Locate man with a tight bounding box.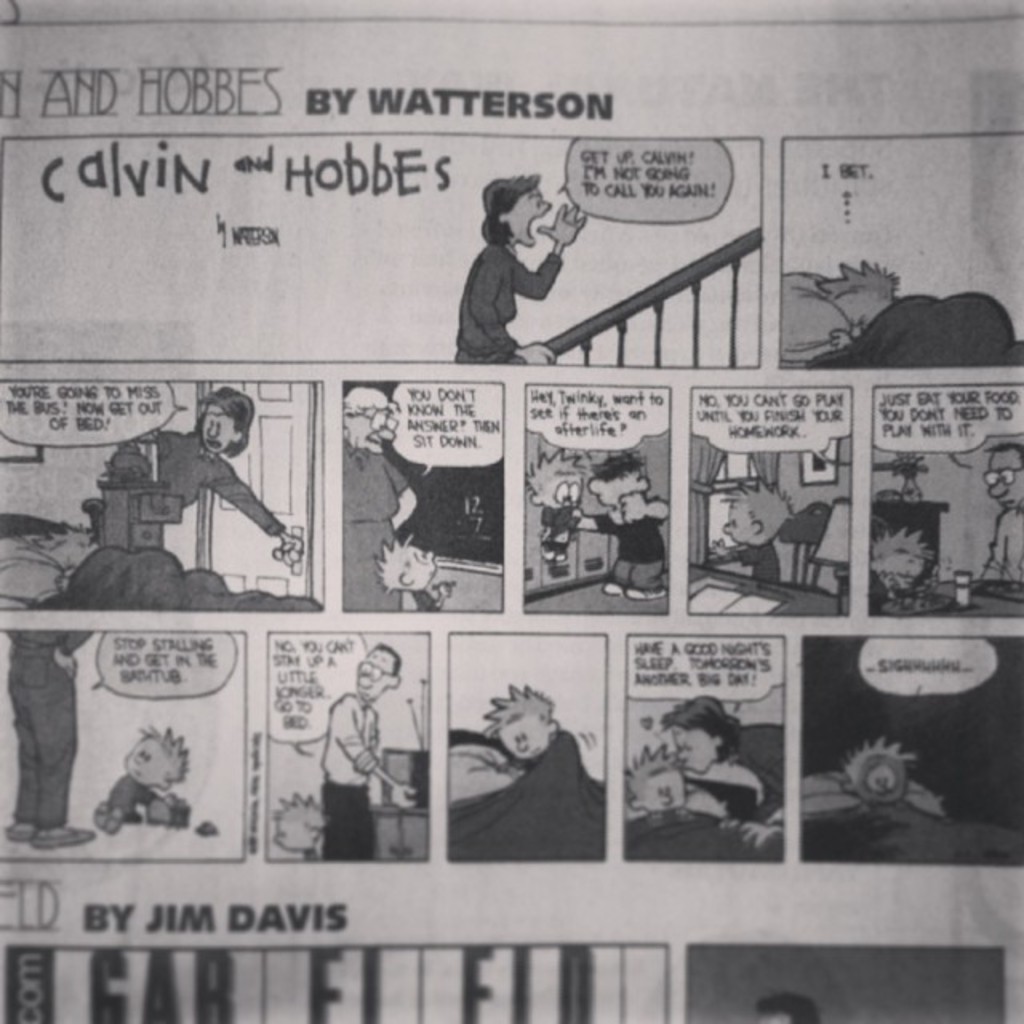
(93,386,298,616).
